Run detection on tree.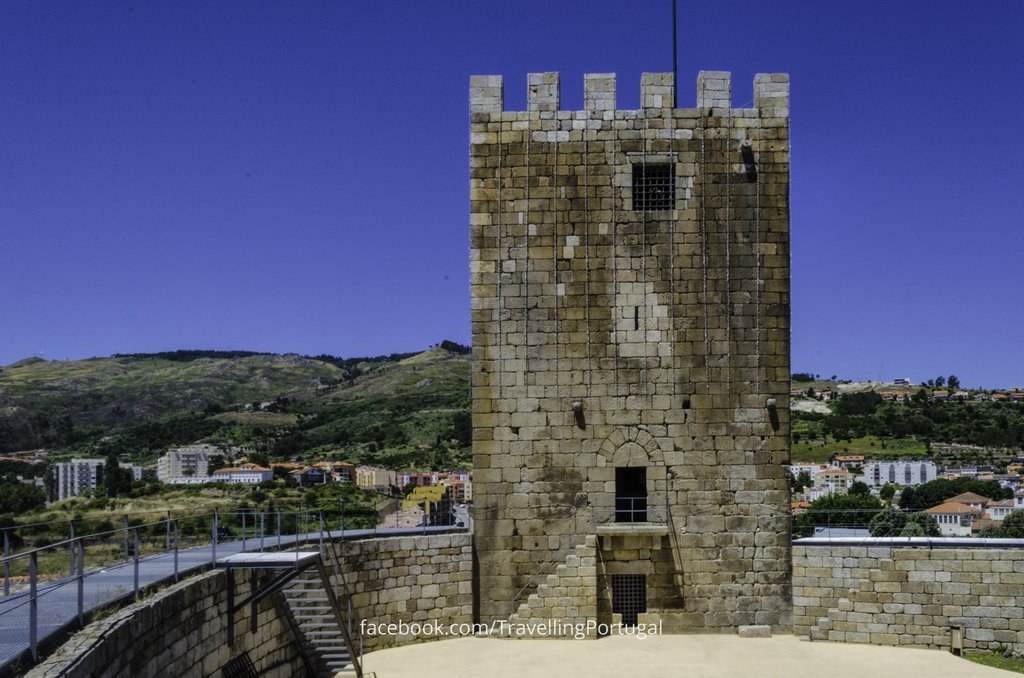
Result: detection(980, 507, 1023, 536).
